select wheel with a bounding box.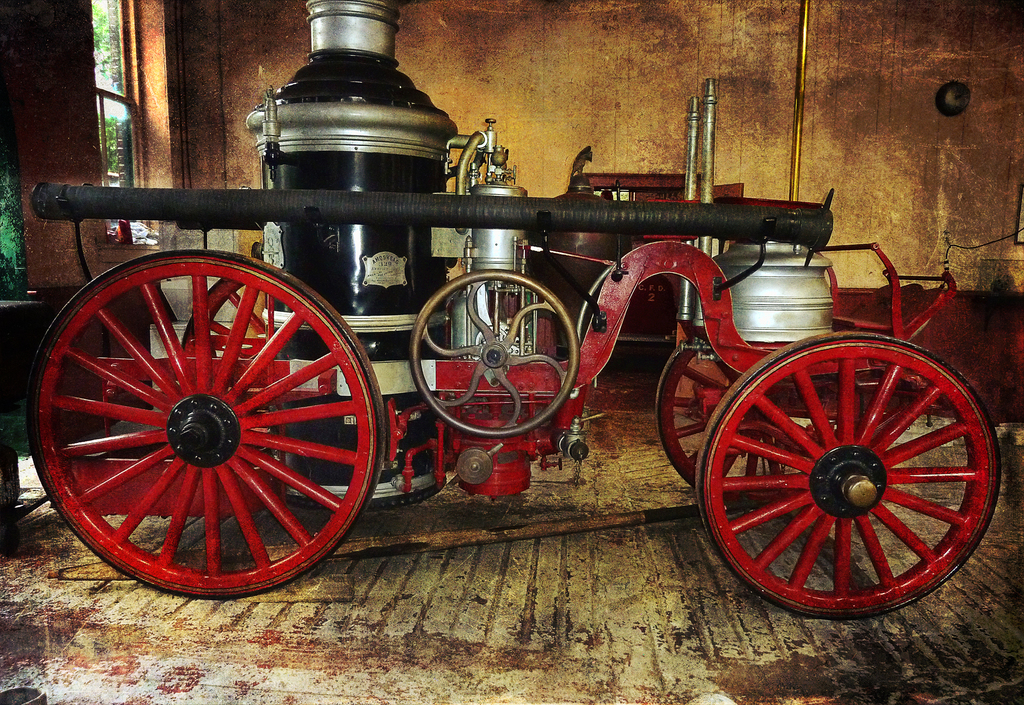
detection(182, 279, 278, 482).
